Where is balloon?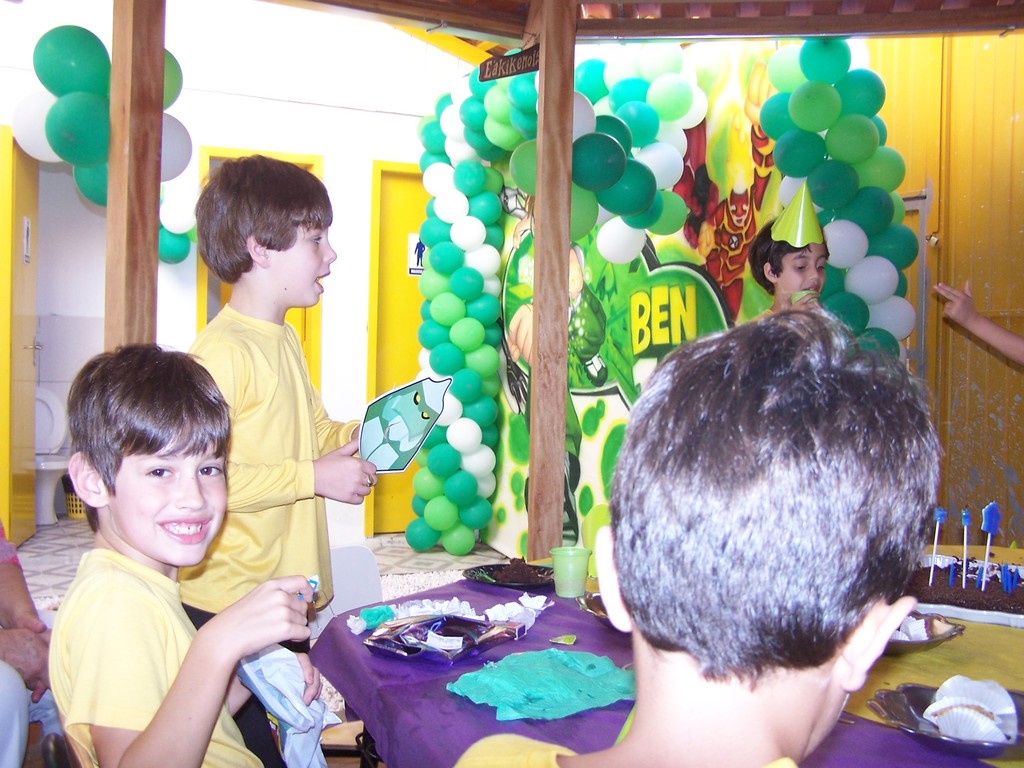
Rect(8, 93, 68, 163).
